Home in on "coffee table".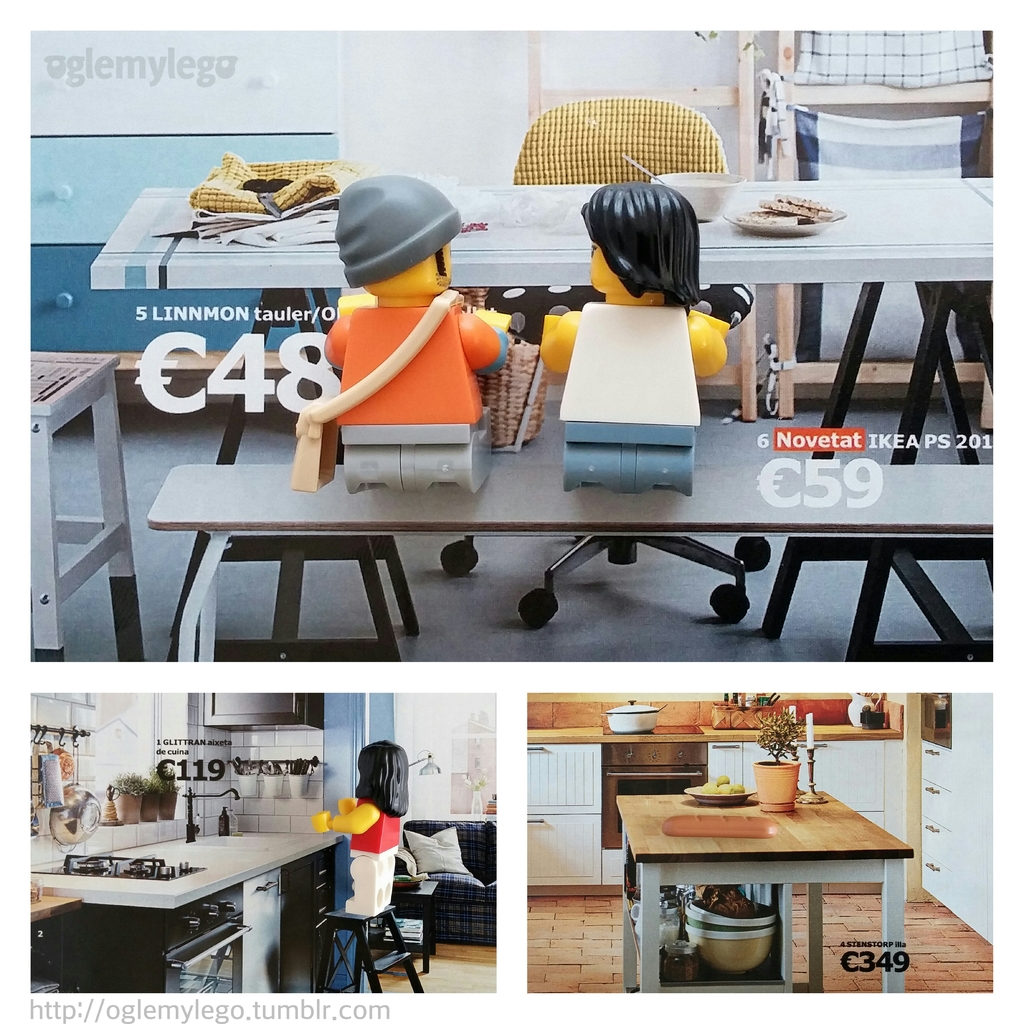
Homed in at BBox(25, 347, 144, 659).
